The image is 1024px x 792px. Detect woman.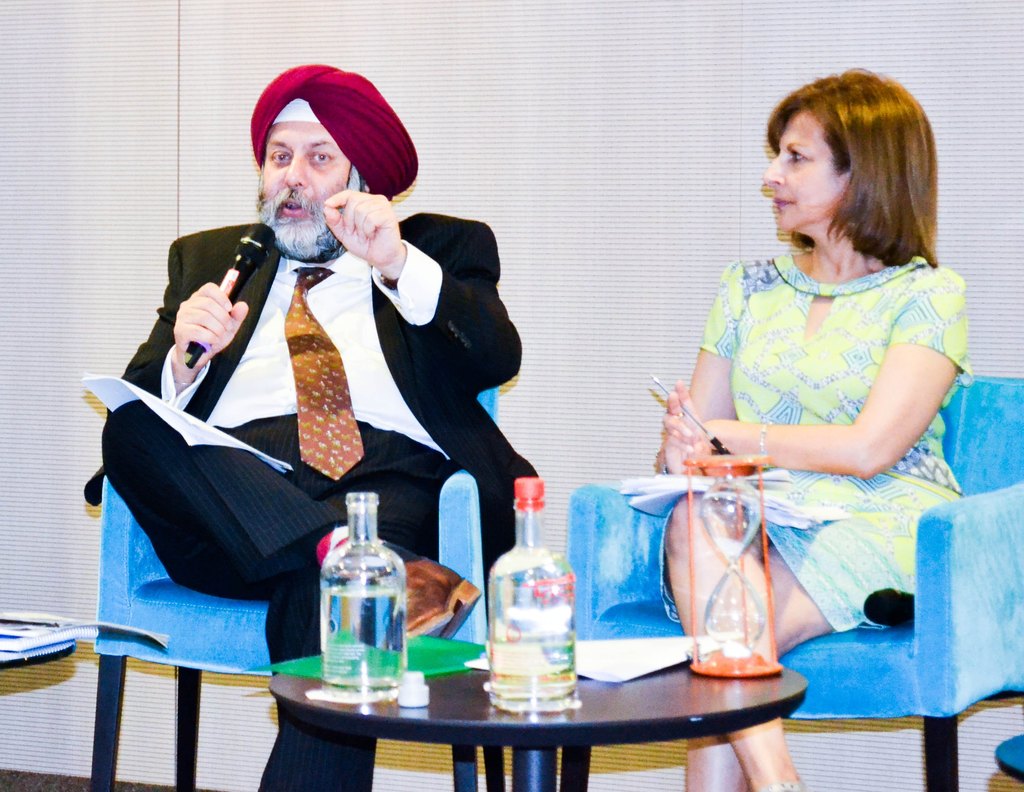
Detection: select_region(640, 73, 1002, 787).
